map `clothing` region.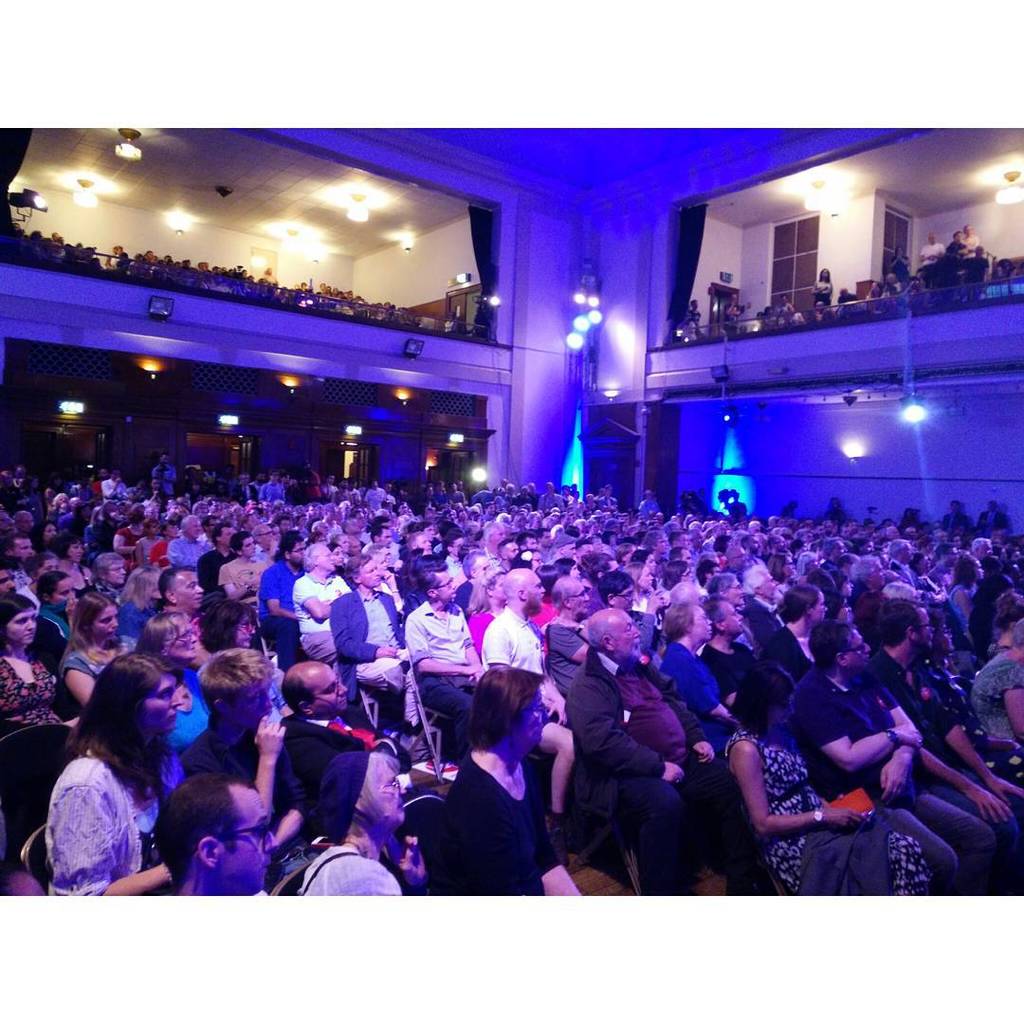
Mapped to <box>930,579,982,653</box>.
